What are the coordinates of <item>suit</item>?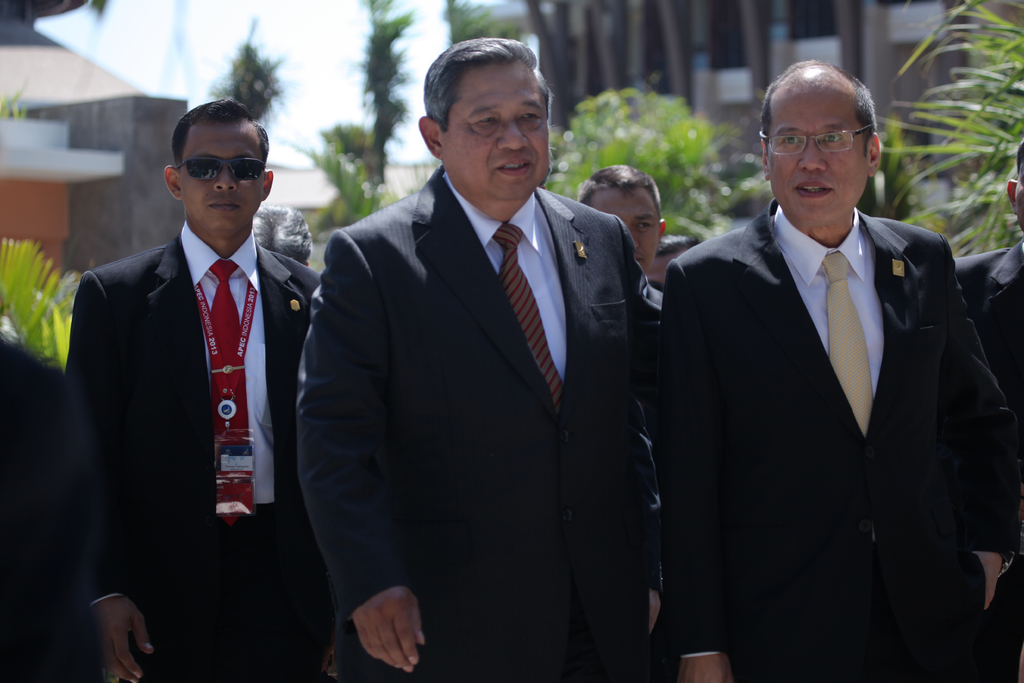
region(1, 333, 95, 682).
